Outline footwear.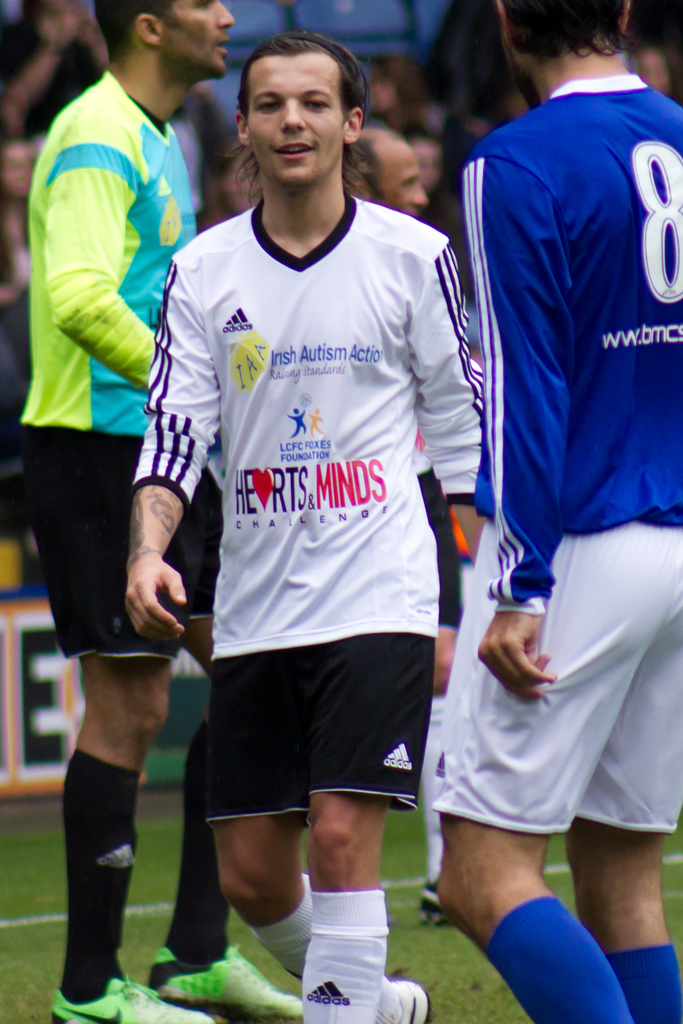
Outline: 418:882:450:926.
